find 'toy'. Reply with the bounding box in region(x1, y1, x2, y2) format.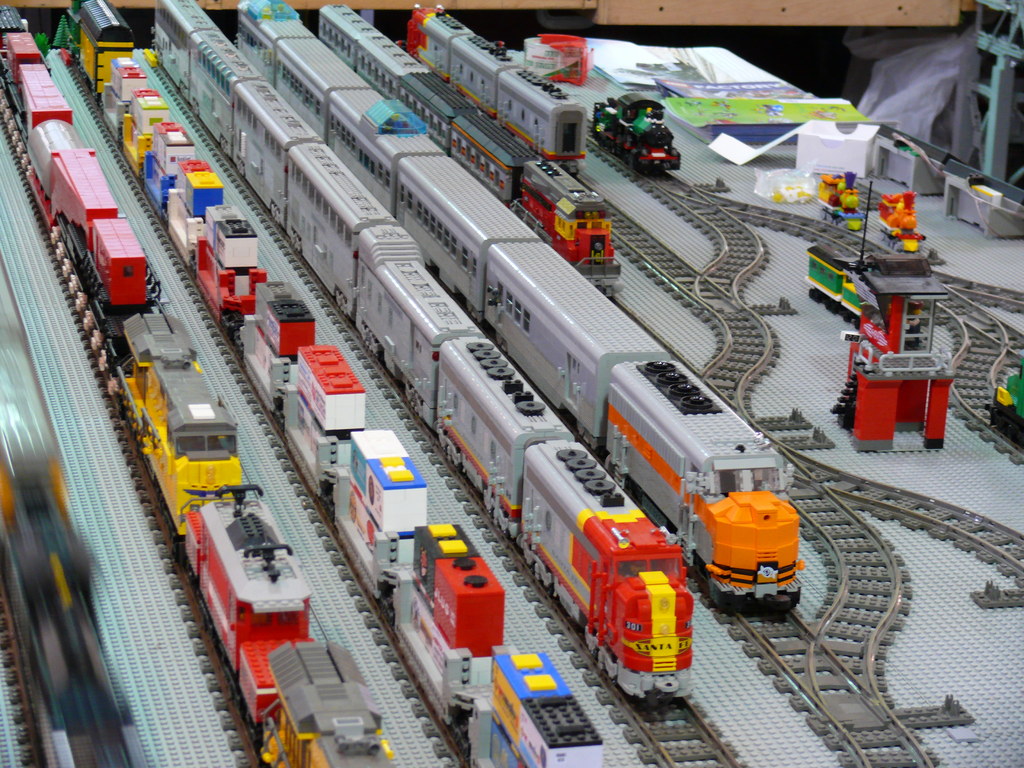
region(148, 0, 700, 705).
